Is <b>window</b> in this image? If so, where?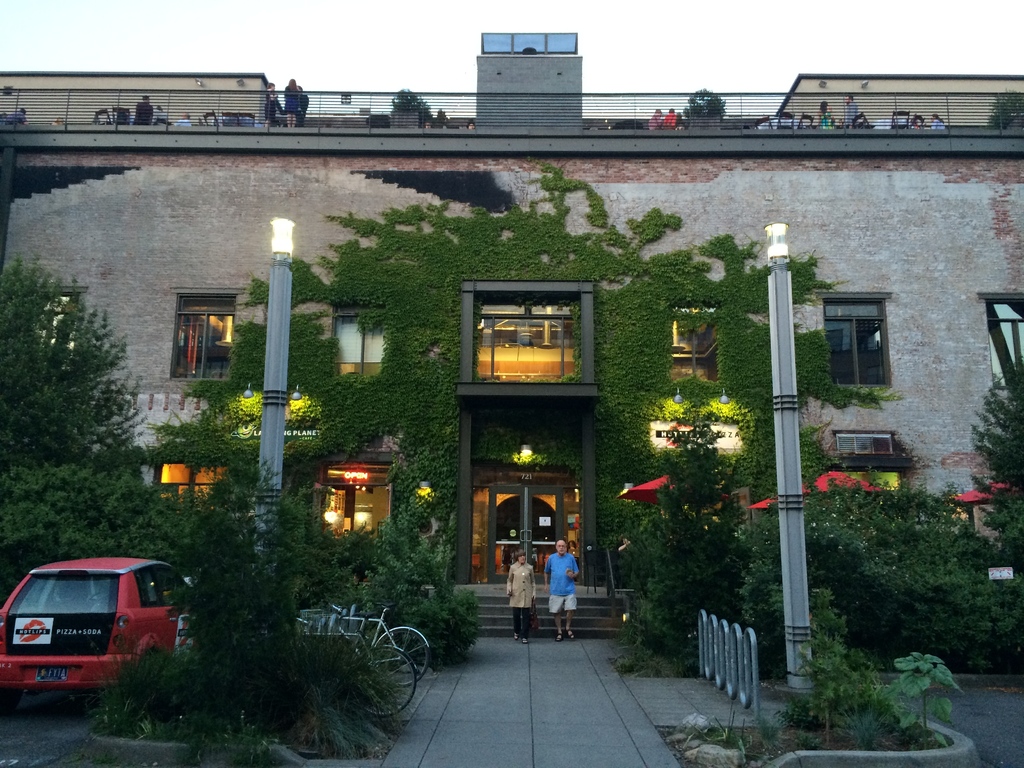
Yes, at (x1=329, y1=301, x2=391, y2=382).
